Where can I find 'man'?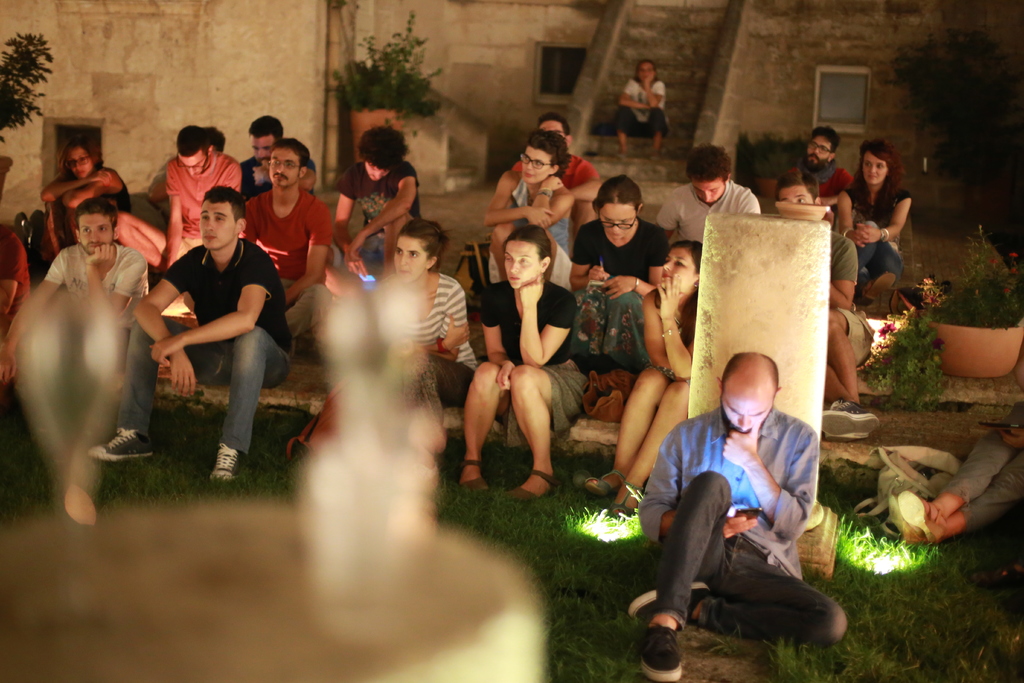
You can find it at <box>651,138,761,247</box>.
